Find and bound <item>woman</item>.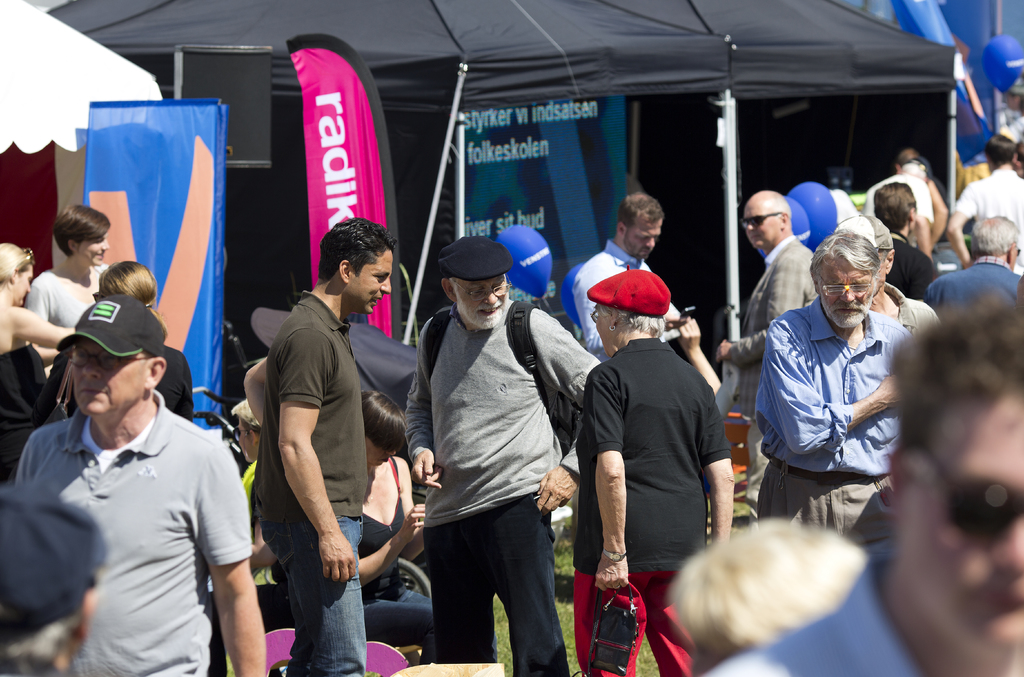
Bound: [left=86, top=258, right=194, bottom=422].
